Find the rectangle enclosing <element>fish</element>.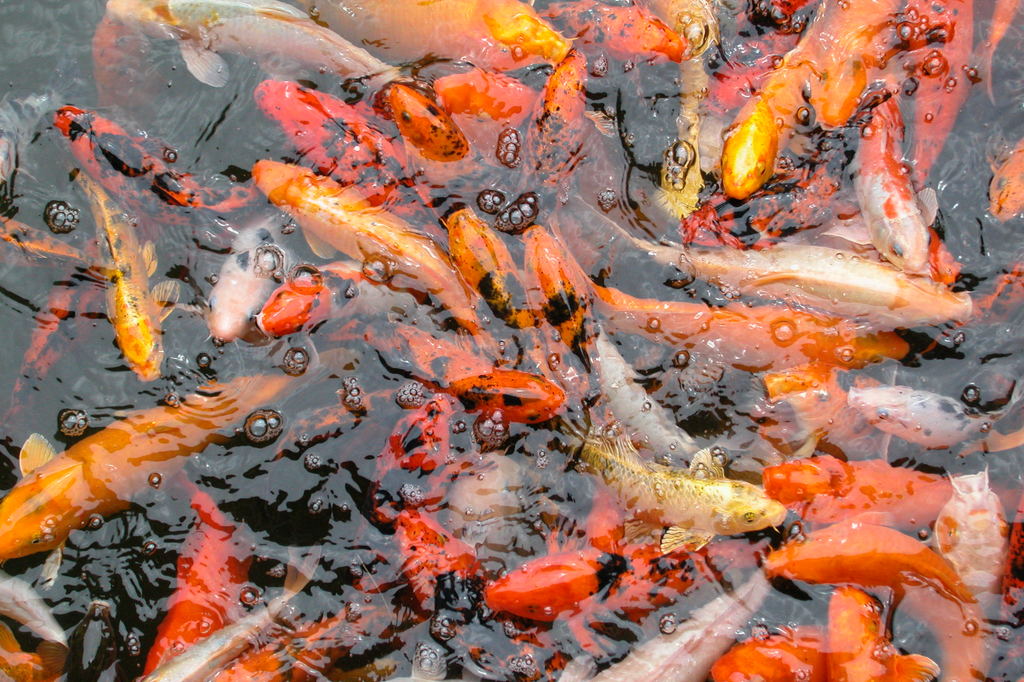
[580,455,797,556].
